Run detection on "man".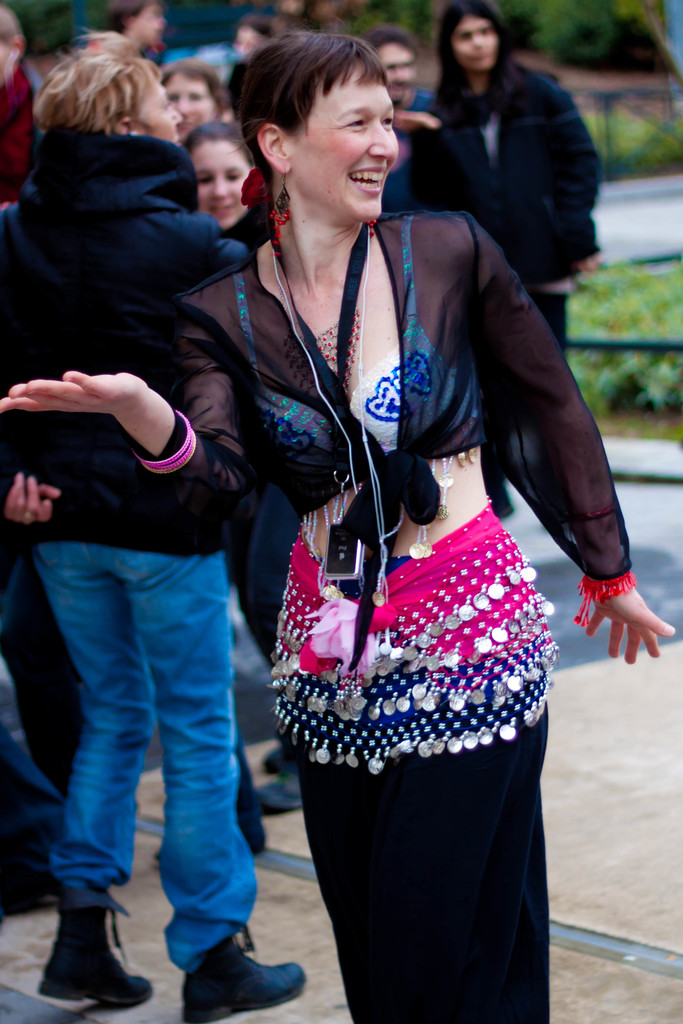
Result: [0,31,251,1023].
